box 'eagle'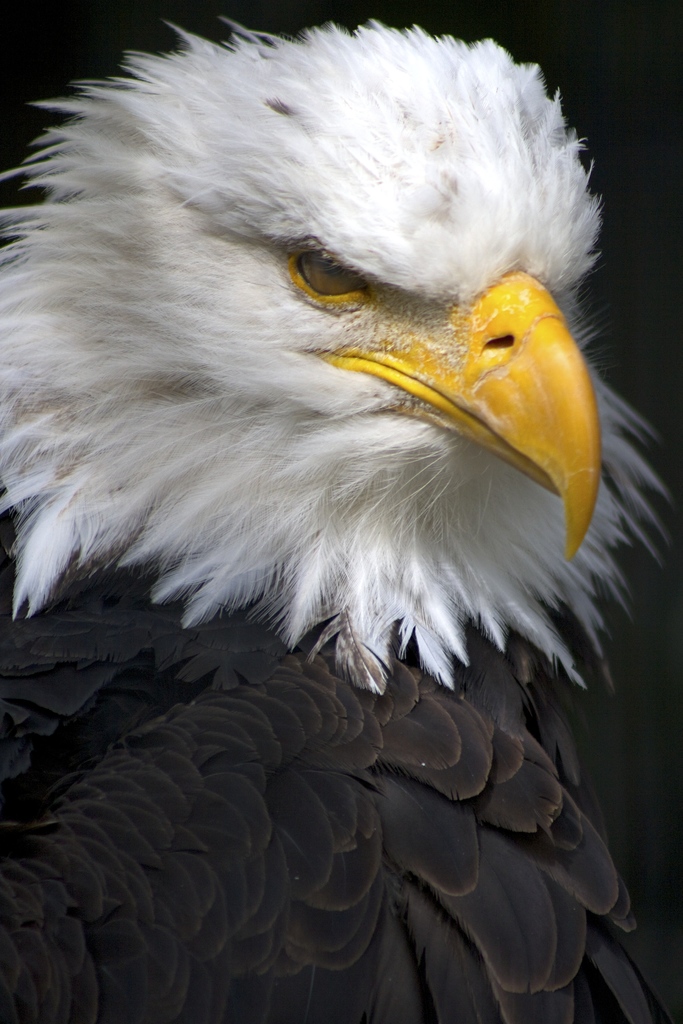
<bbox>0, 17, 682, 1023</bbox>
